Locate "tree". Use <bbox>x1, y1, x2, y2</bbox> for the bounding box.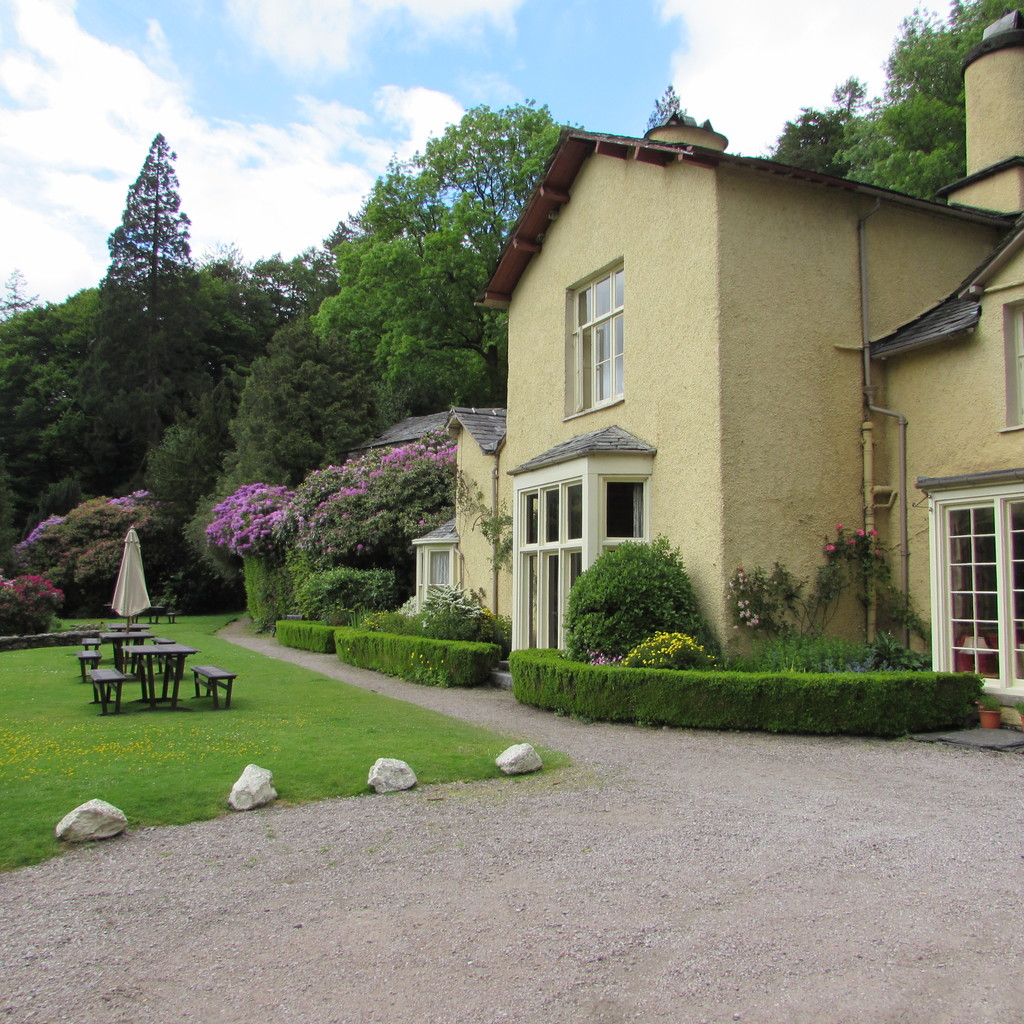
<bbox>216, 312, 393, 487</bbox>.
